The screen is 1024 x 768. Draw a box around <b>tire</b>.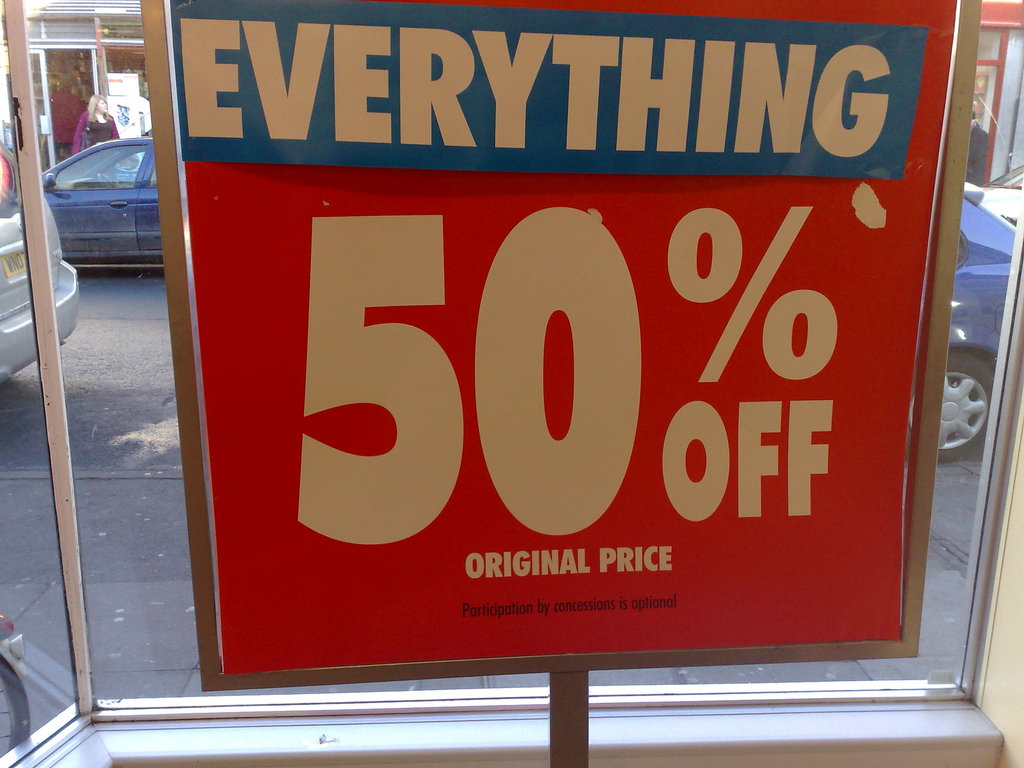
<bbox>943, 352, 990, 463</bbox>.
